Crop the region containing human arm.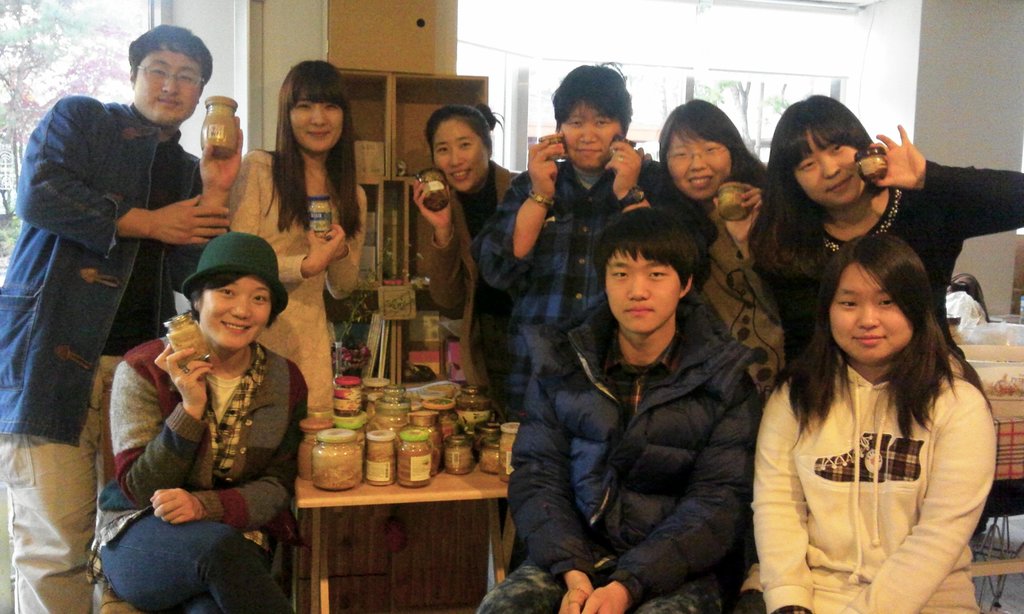
Crop region: (x1=185, y1=118, x2=236, y2=296).
